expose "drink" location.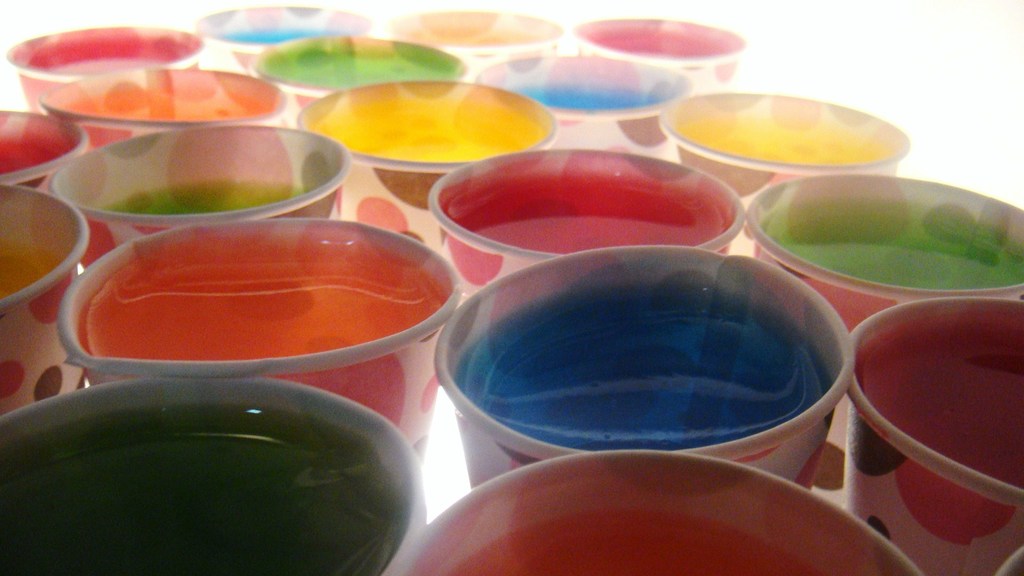
Exposed at bbox=[1, 399, 389, 573].
